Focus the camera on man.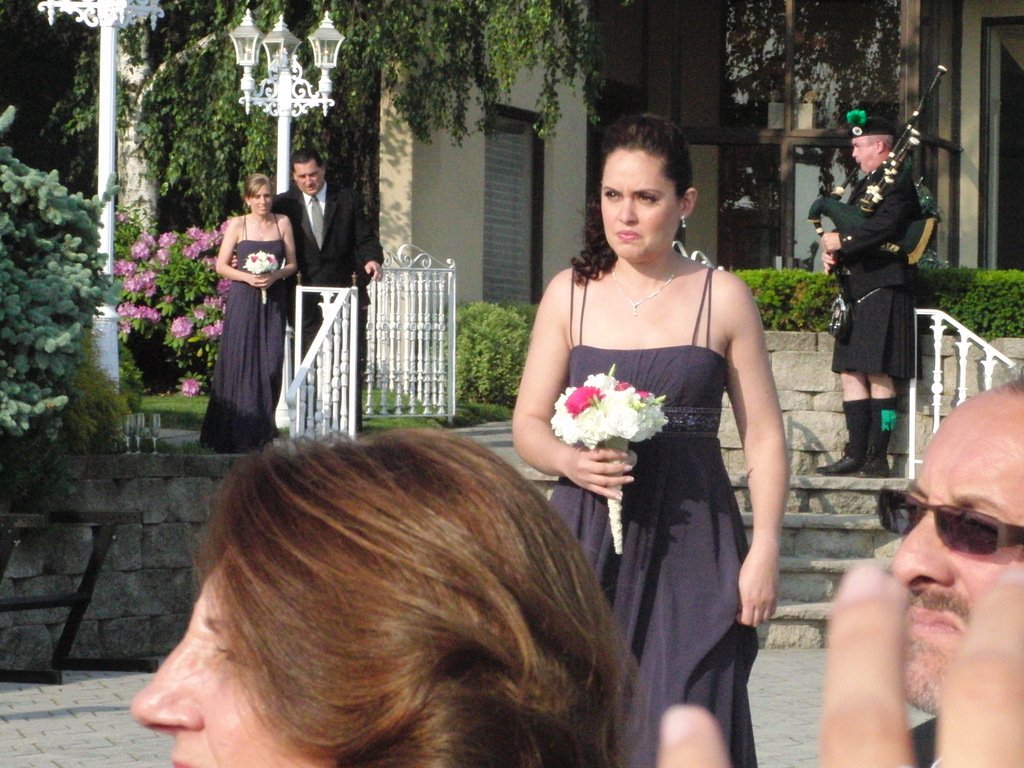
Focus region: (804,108,940,480).
